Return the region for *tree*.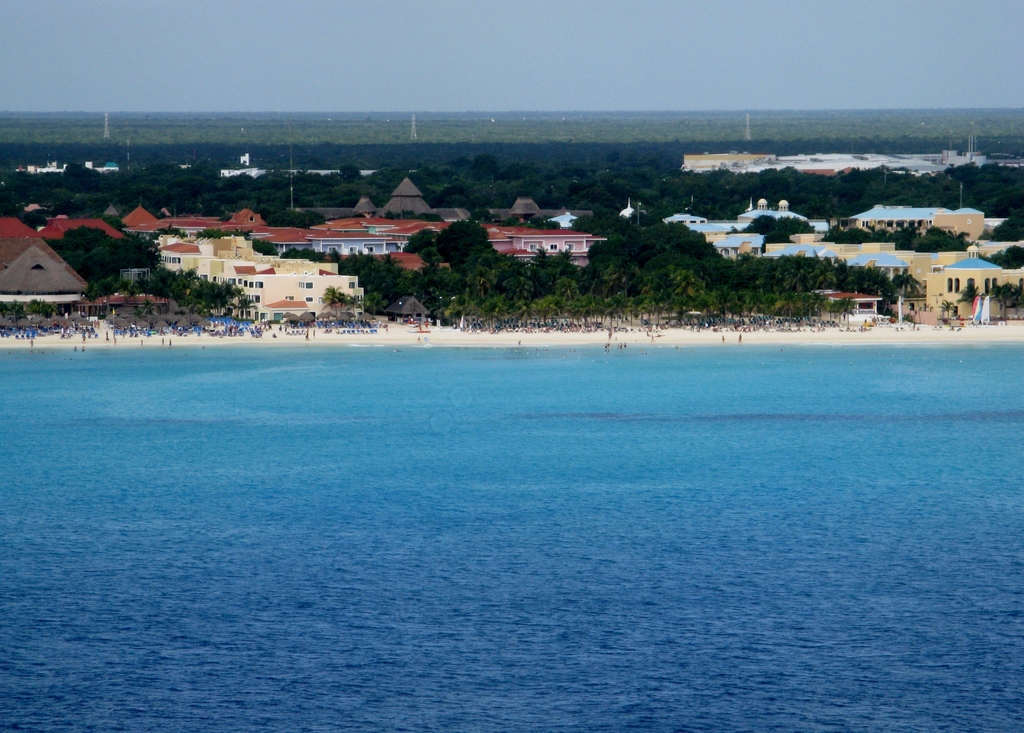
region(938, 302, 957, 326).
